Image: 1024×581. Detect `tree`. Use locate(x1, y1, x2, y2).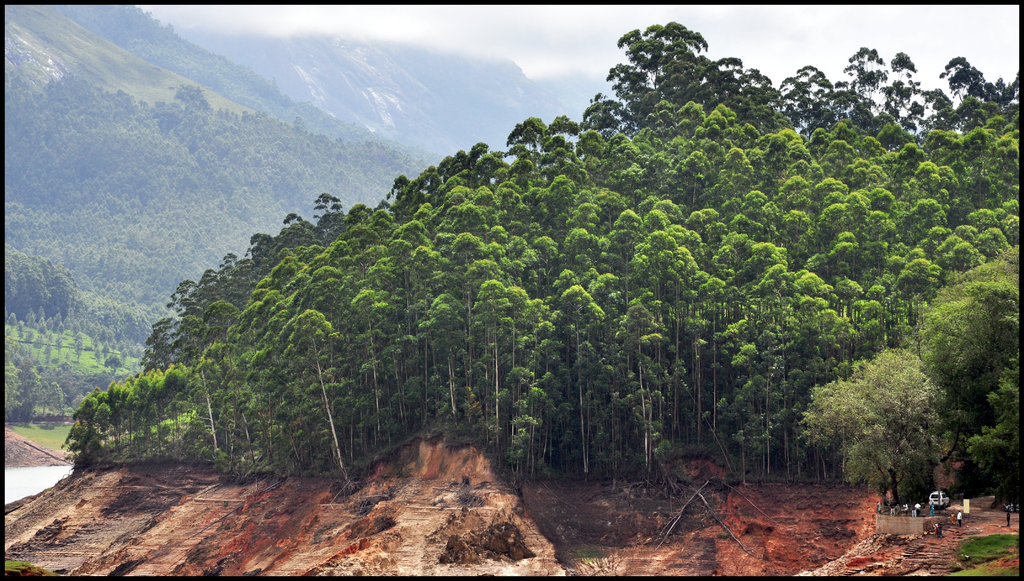
locate(6, 311, 18, 327).
